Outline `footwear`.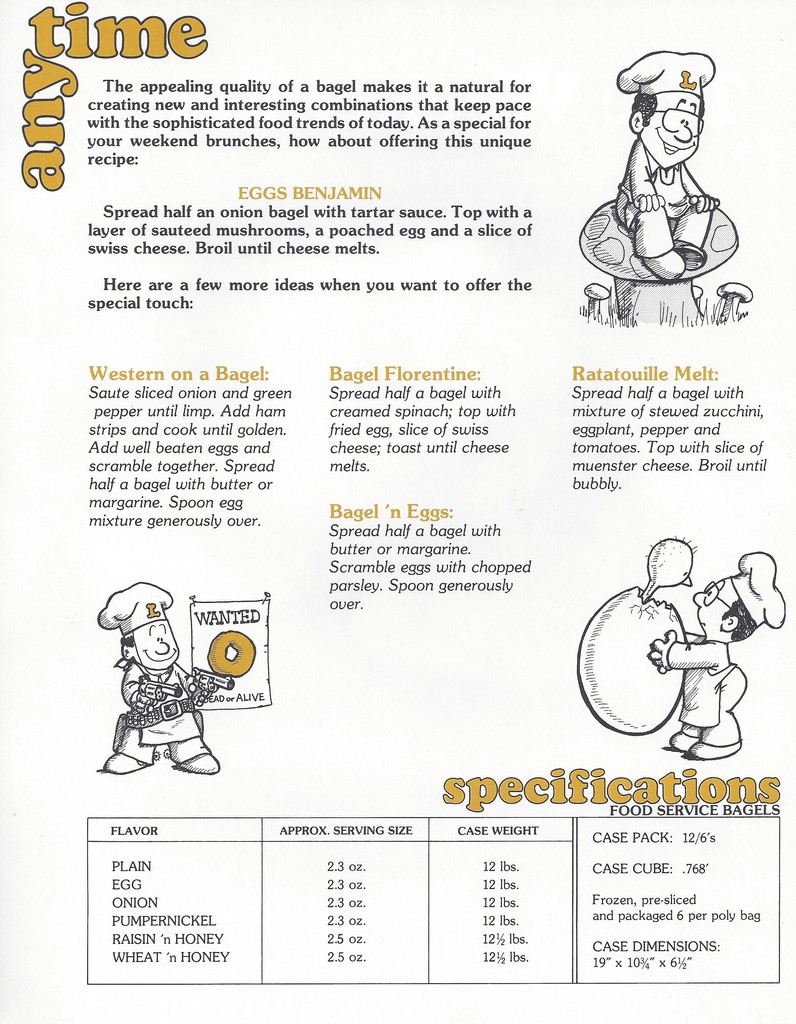
Outline: crop(104, 753, 150, 775).
